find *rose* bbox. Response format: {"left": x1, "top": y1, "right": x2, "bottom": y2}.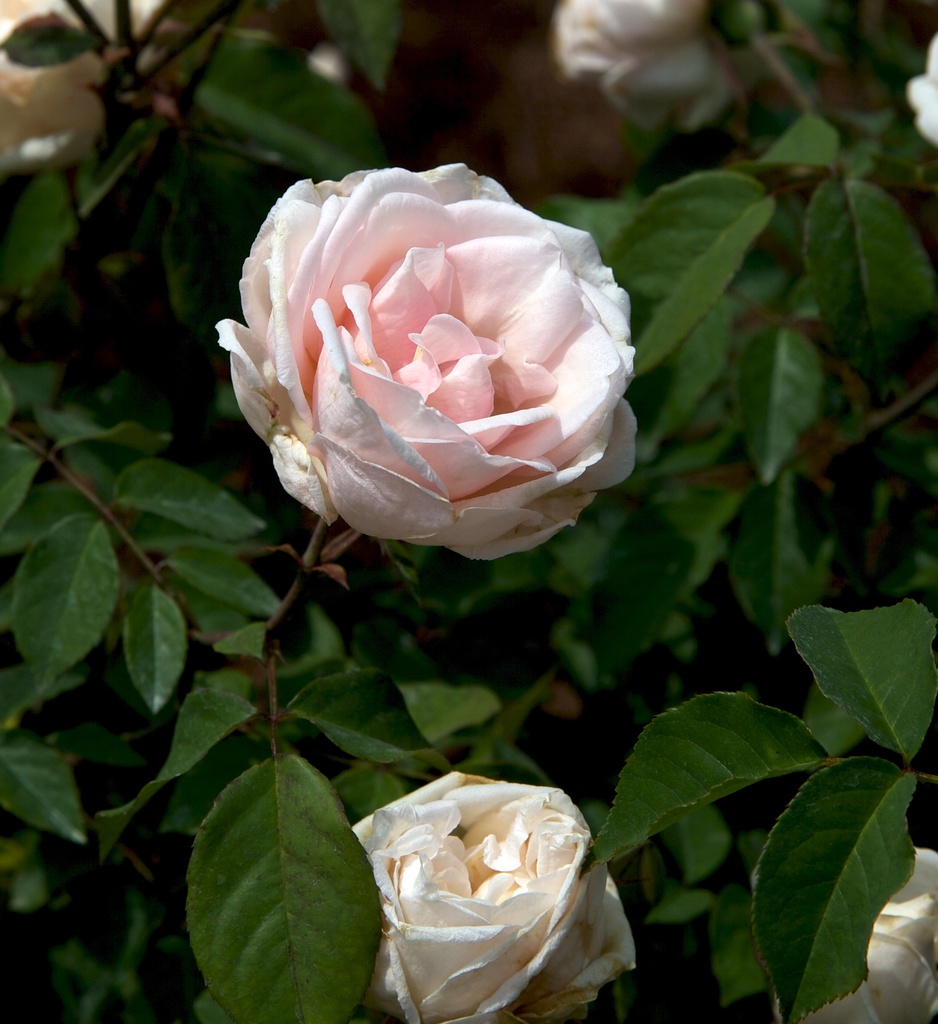
{"left": 0, "top": 0, "right": 176, "bottom": 177}.
